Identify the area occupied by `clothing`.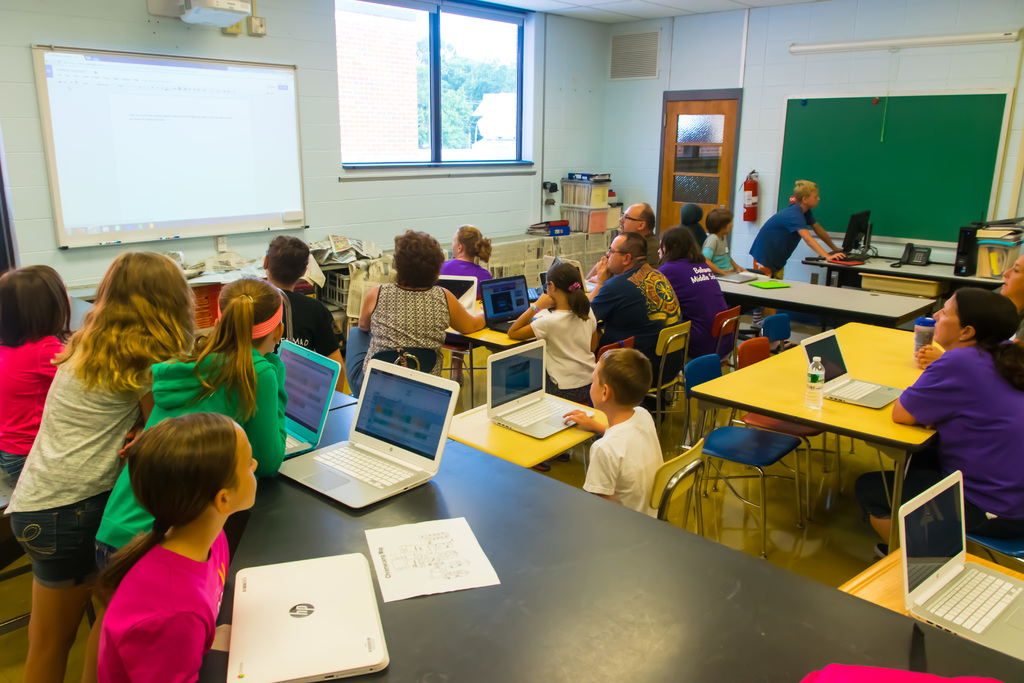
Area: bbox=(597, 229, 658, 259).
